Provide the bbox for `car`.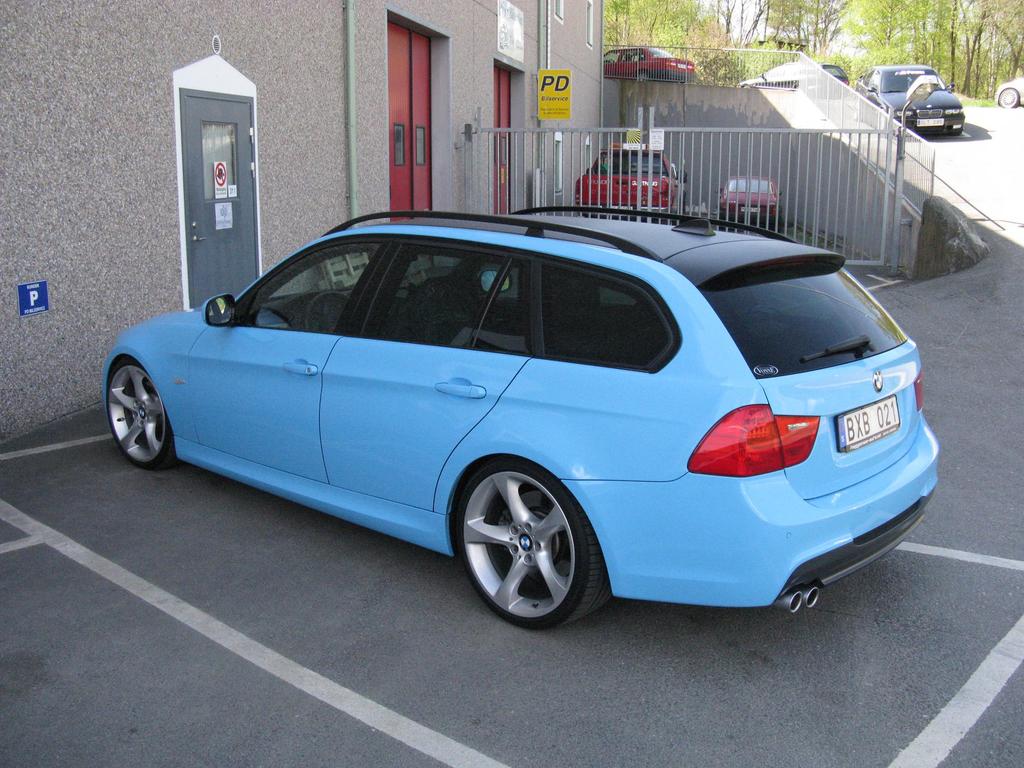
(995, 77, 1023, 111).
